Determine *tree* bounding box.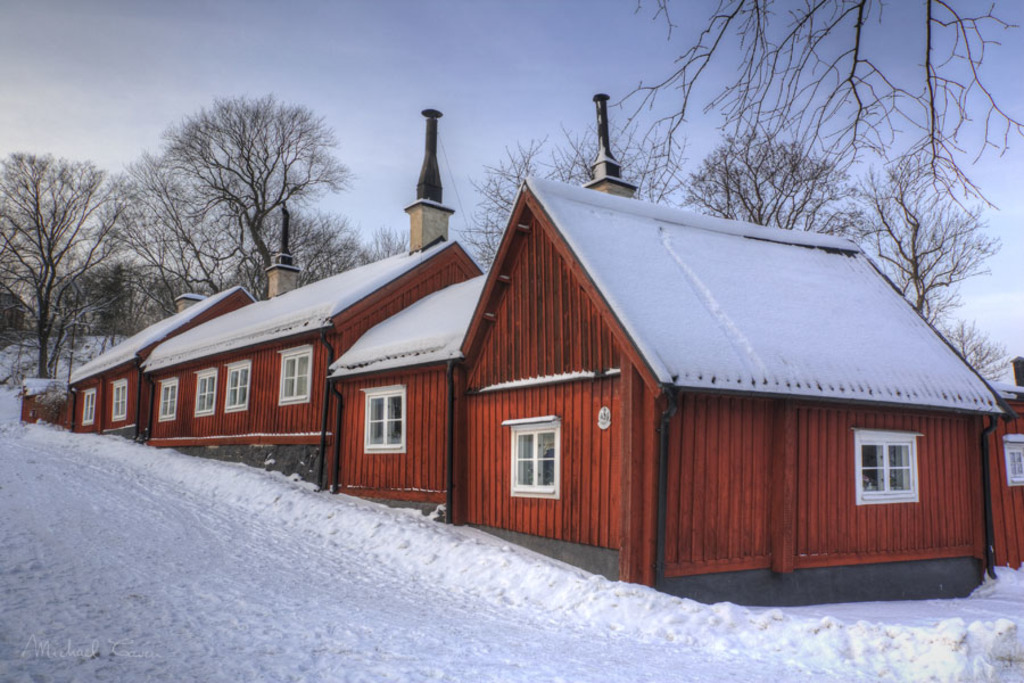
Determined: 669/124/877/234.
